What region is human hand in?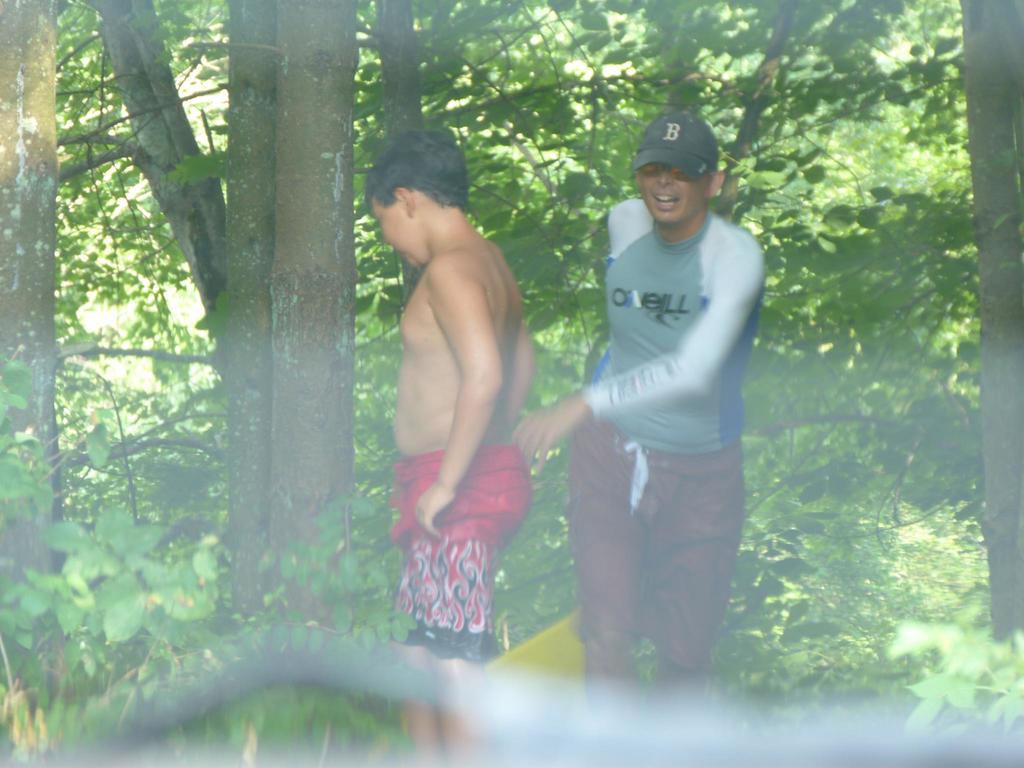
bbox=[410, 479, 460, 545].
